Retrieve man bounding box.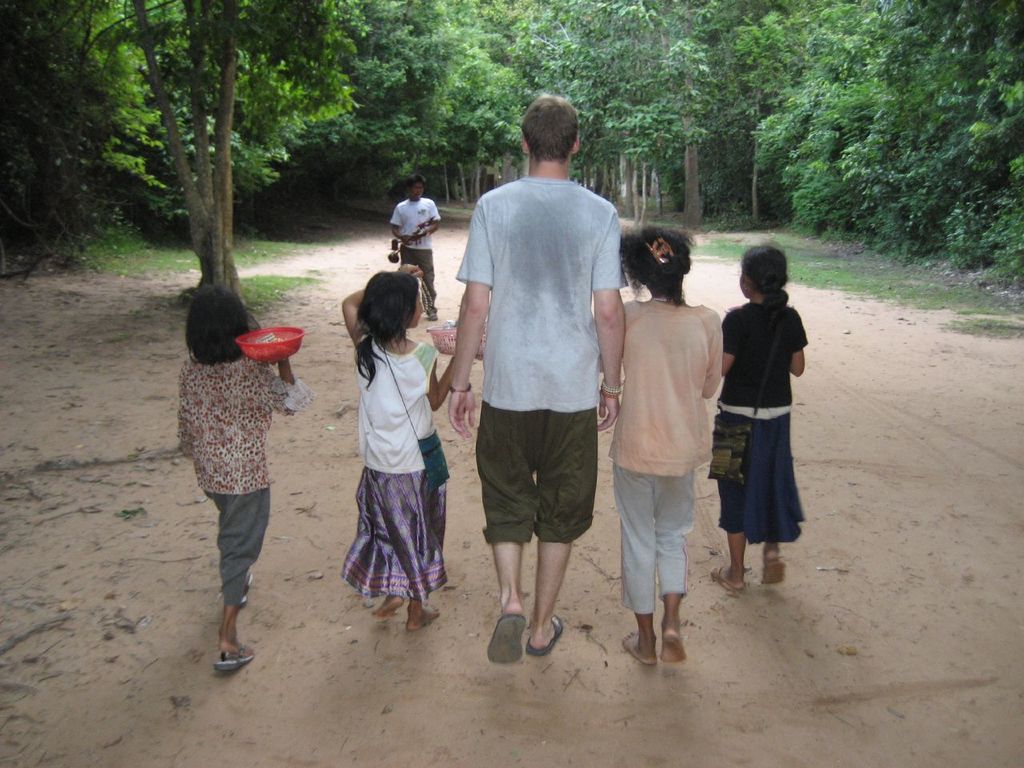
Bounding box: (392, 178, 444, 318).
